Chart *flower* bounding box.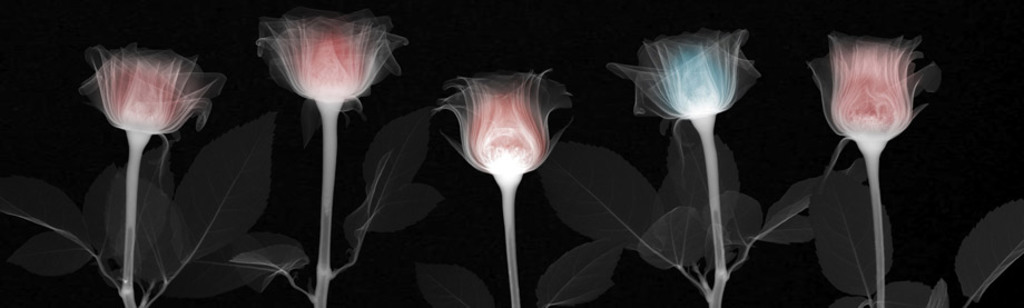
Charted: (817,18,938,187).
